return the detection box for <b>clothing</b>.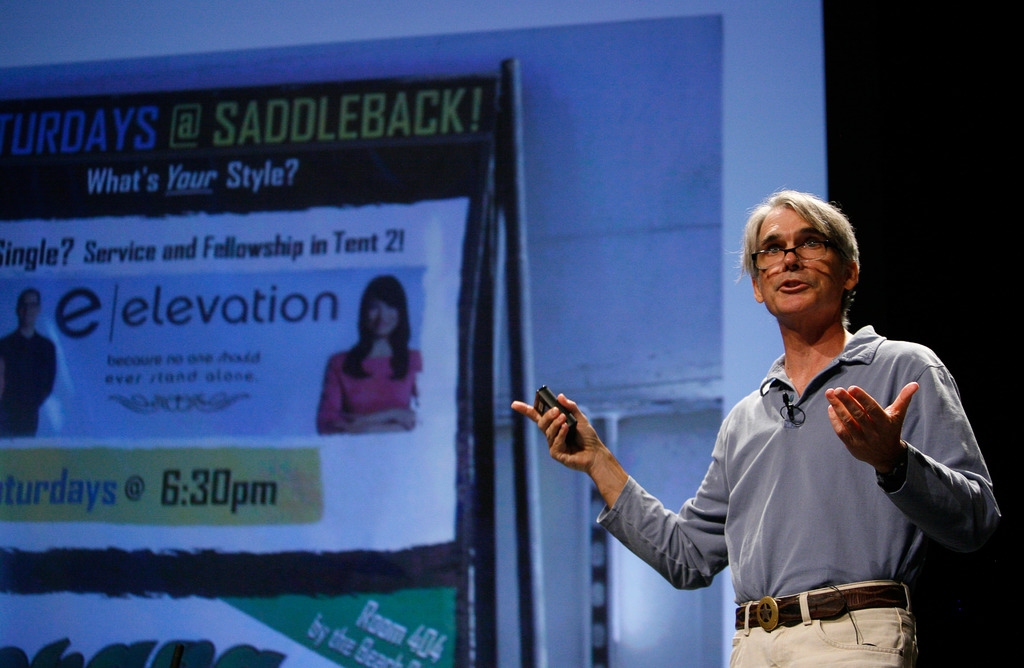
(left=566, top=311, right=1017, bottom=667).
